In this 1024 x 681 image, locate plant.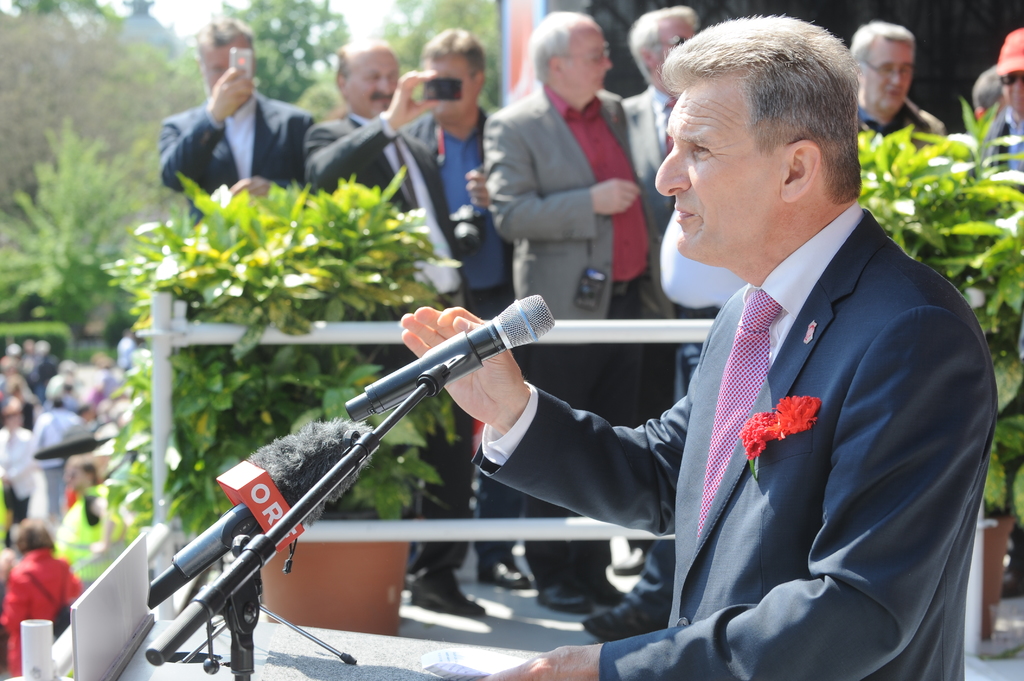
Bounding box: Rect(864, 90, 1023, 510).
